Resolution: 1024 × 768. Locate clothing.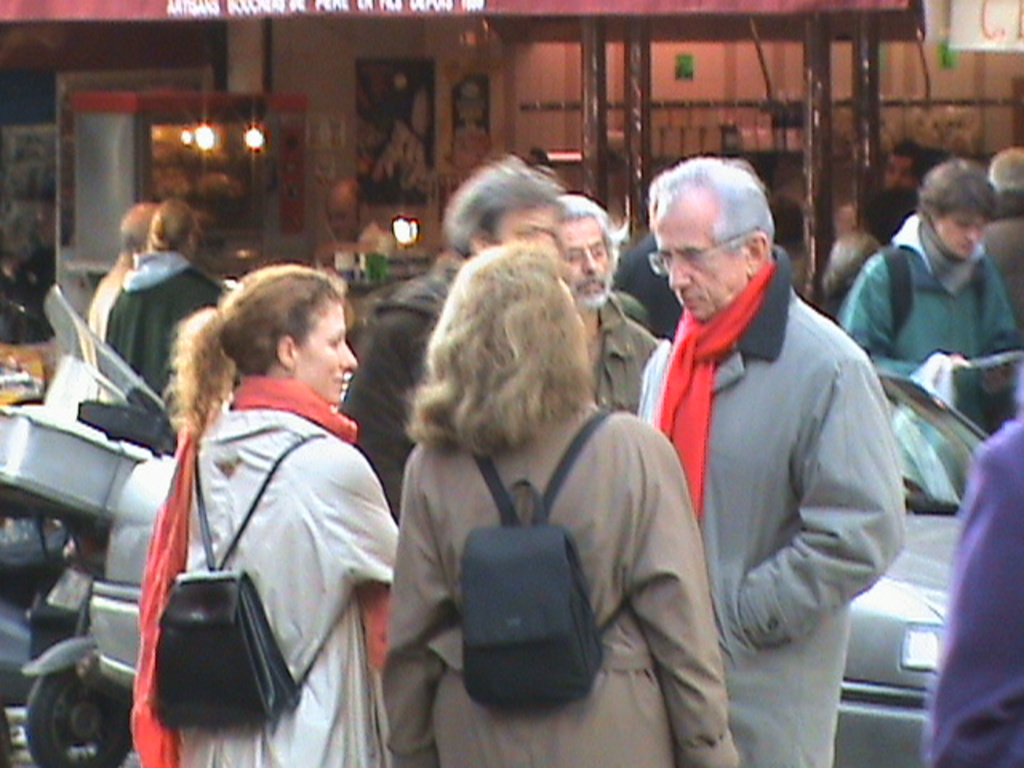
{"x1": 126, "y1": 386, "x2": 406, "y2": 766}.
